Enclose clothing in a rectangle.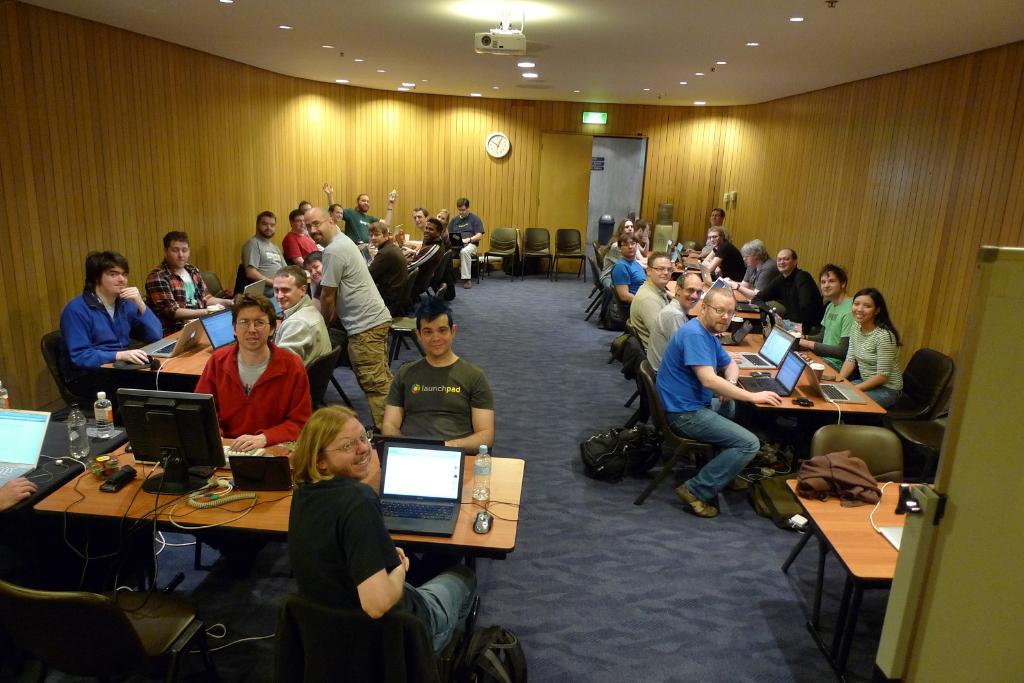
275, 295, 335, 360.
